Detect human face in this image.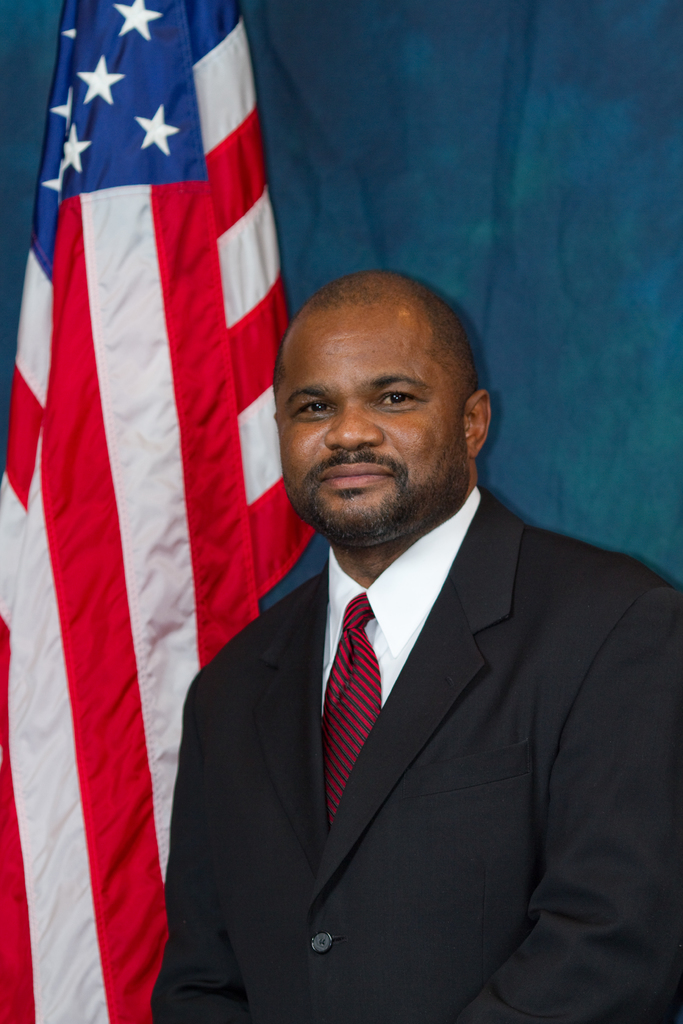
Detection: 281, 305, 468, 543.
